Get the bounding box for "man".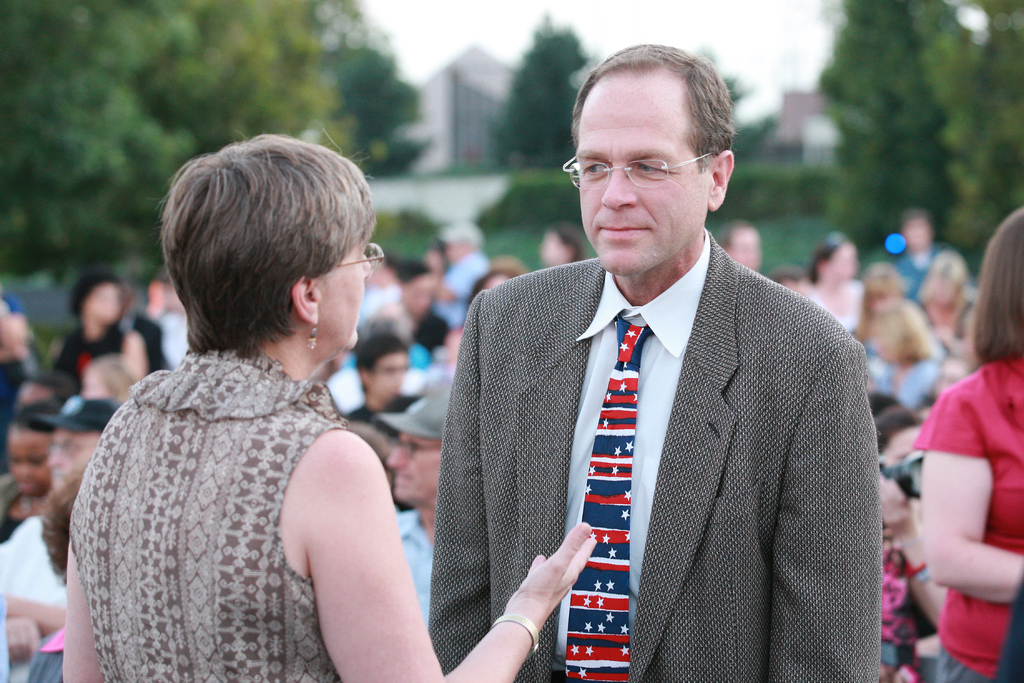
box=[369, 378, 449, 607].
